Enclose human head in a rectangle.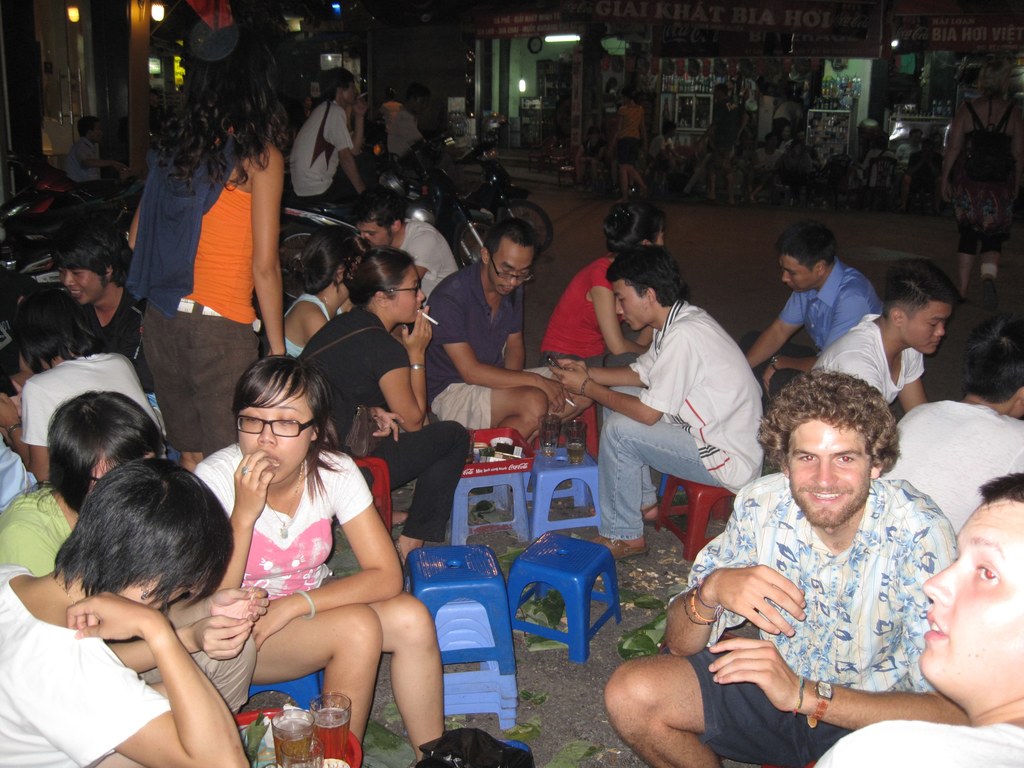
region(45, 393, 159, 511).
